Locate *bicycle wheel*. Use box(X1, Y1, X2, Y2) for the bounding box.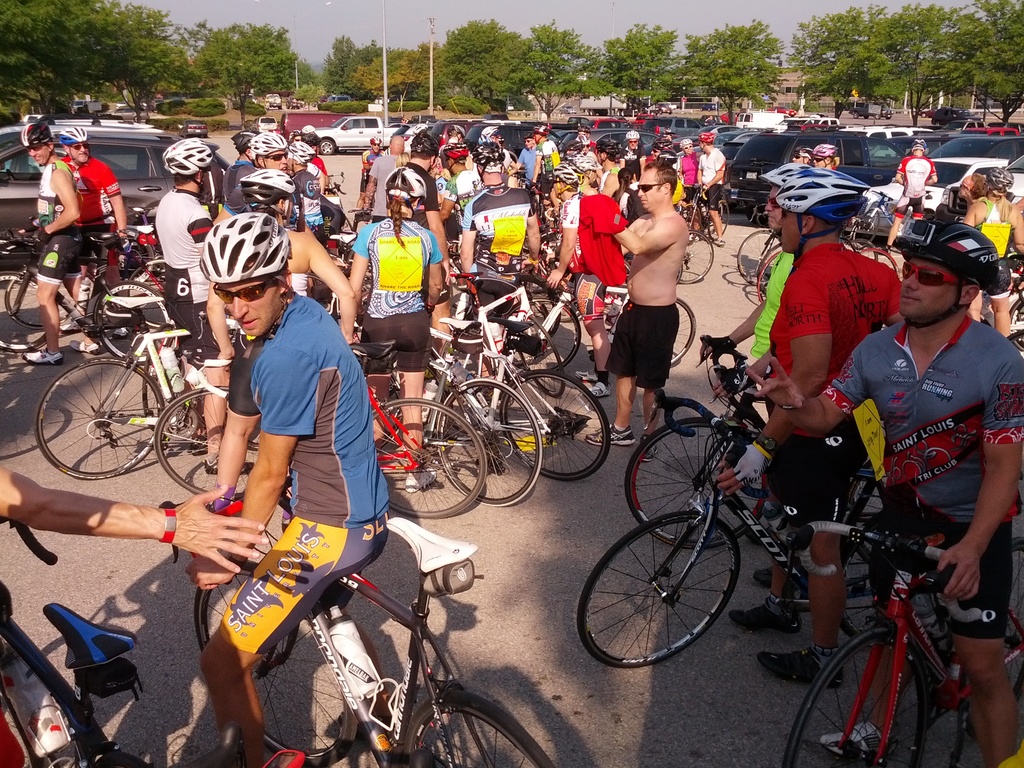
box(372, 400, 484, 518).
